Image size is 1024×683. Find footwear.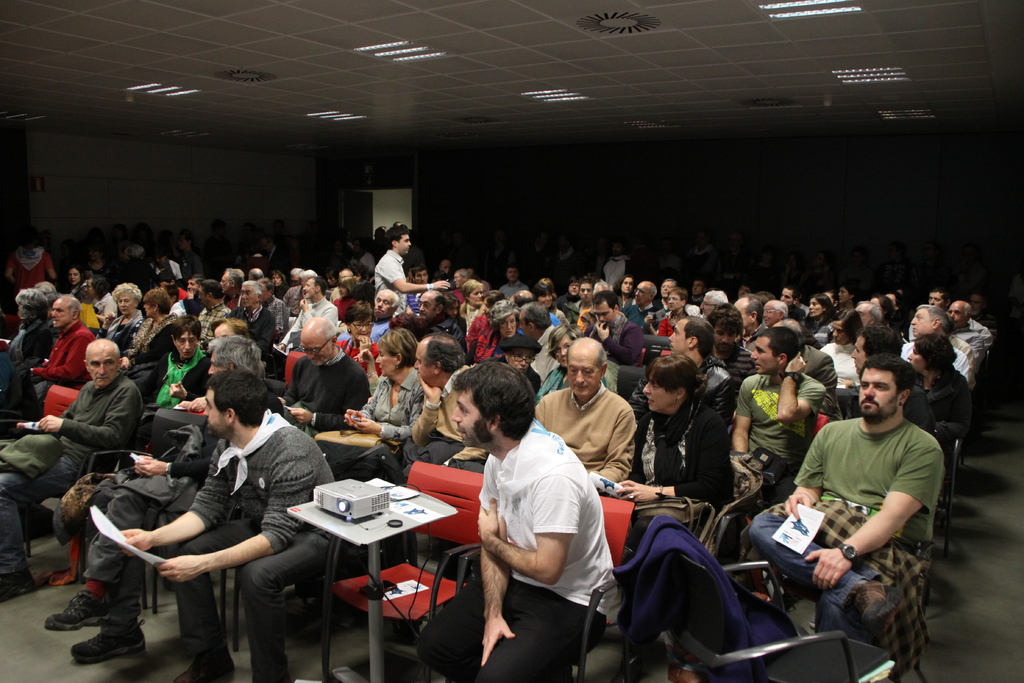
locate(852, 579, 913, 621).
